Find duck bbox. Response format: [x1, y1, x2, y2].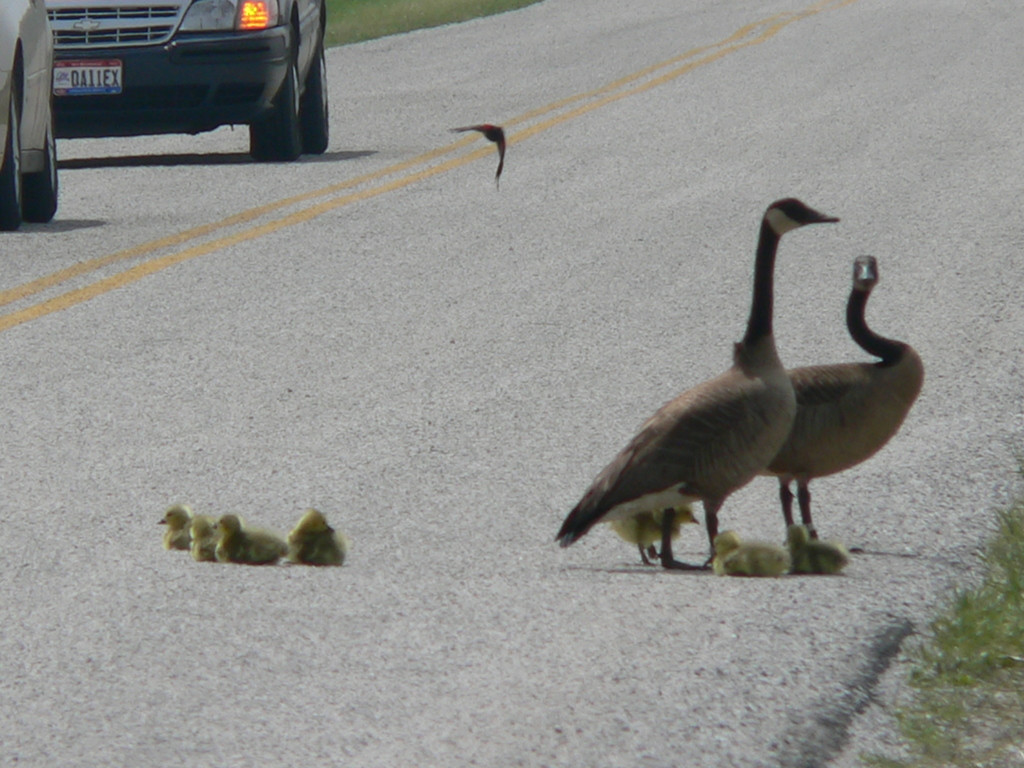
[551, 195, 938, 576].
